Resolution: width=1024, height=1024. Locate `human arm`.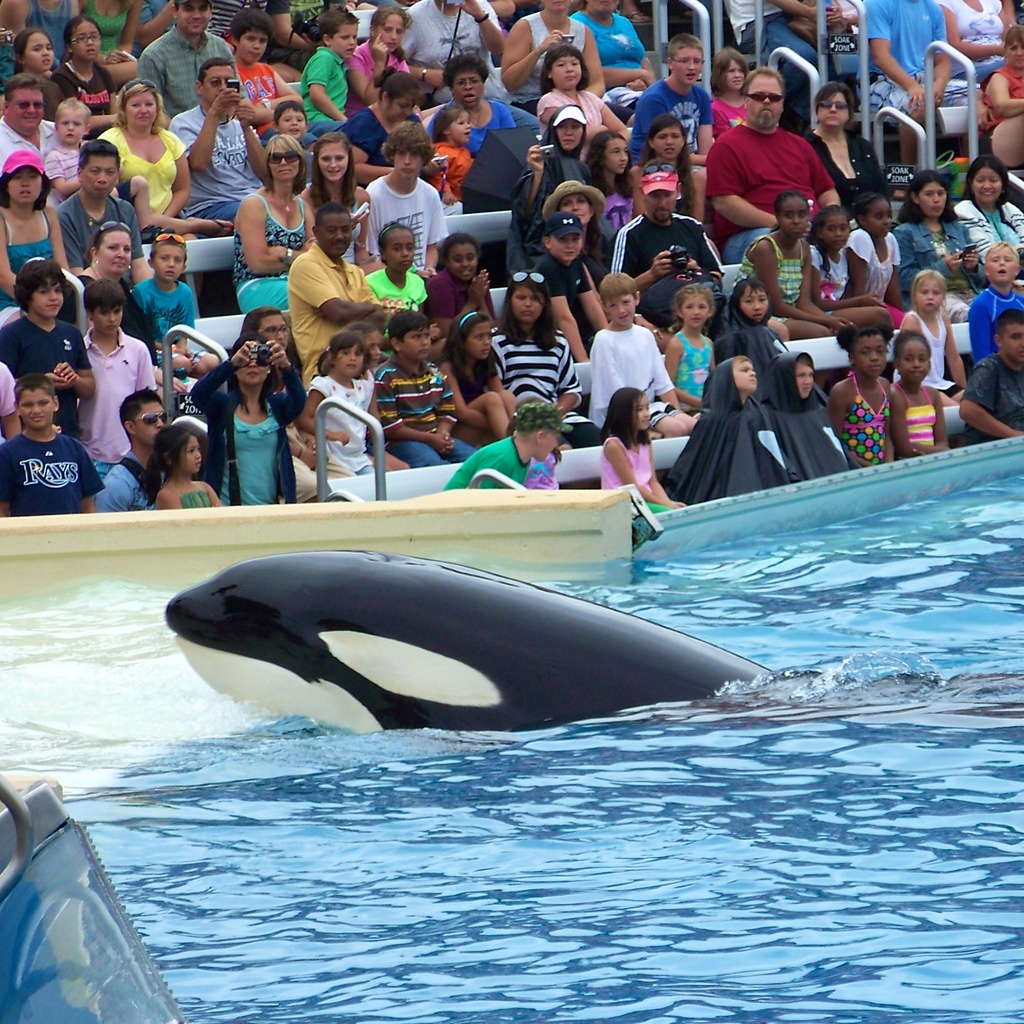
(x1=925, y1=388, x2=951, y2=452).
